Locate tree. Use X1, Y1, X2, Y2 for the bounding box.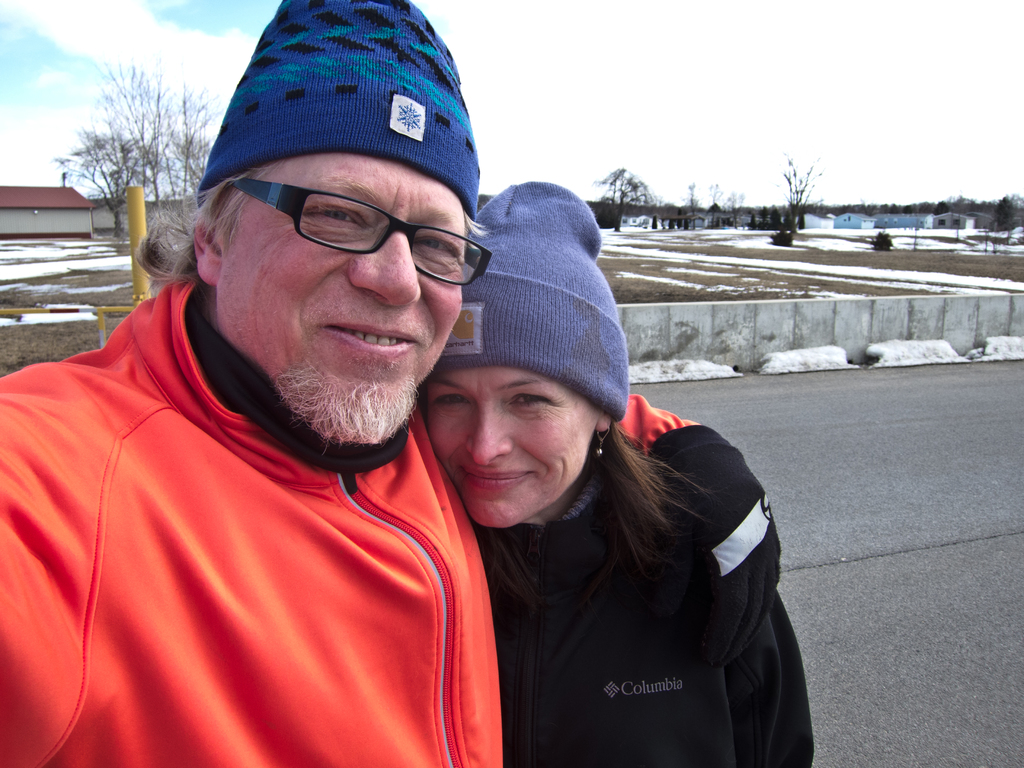
595, 164, 657, 230.
